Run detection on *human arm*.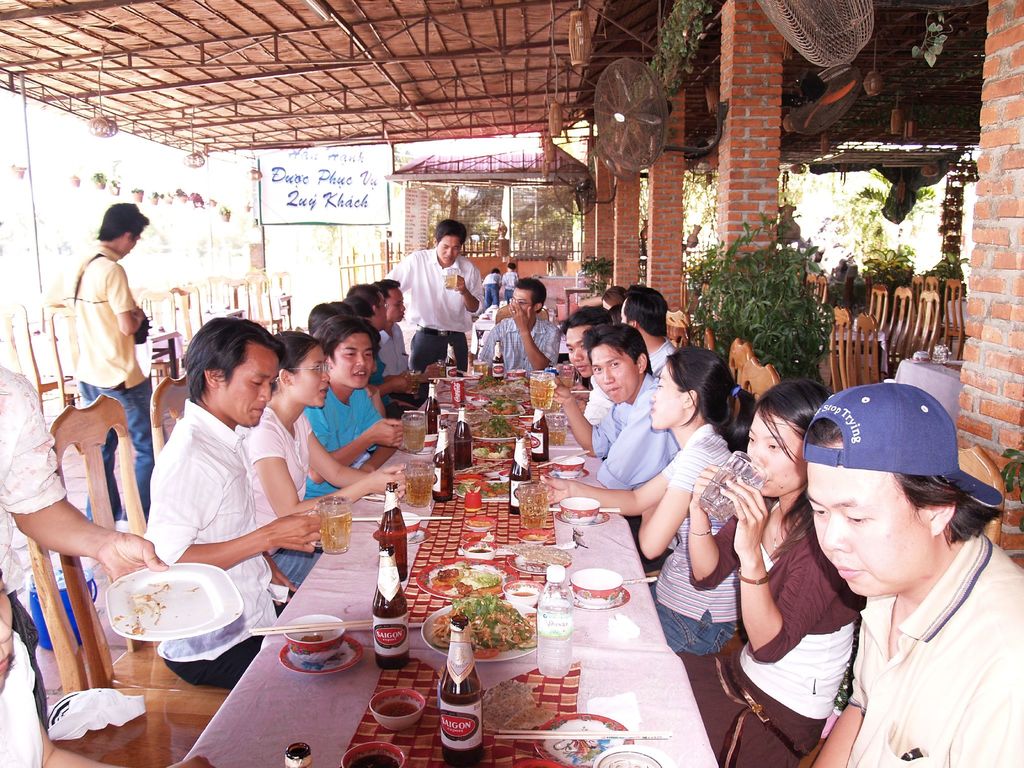
Result: 439/260/496/317.
